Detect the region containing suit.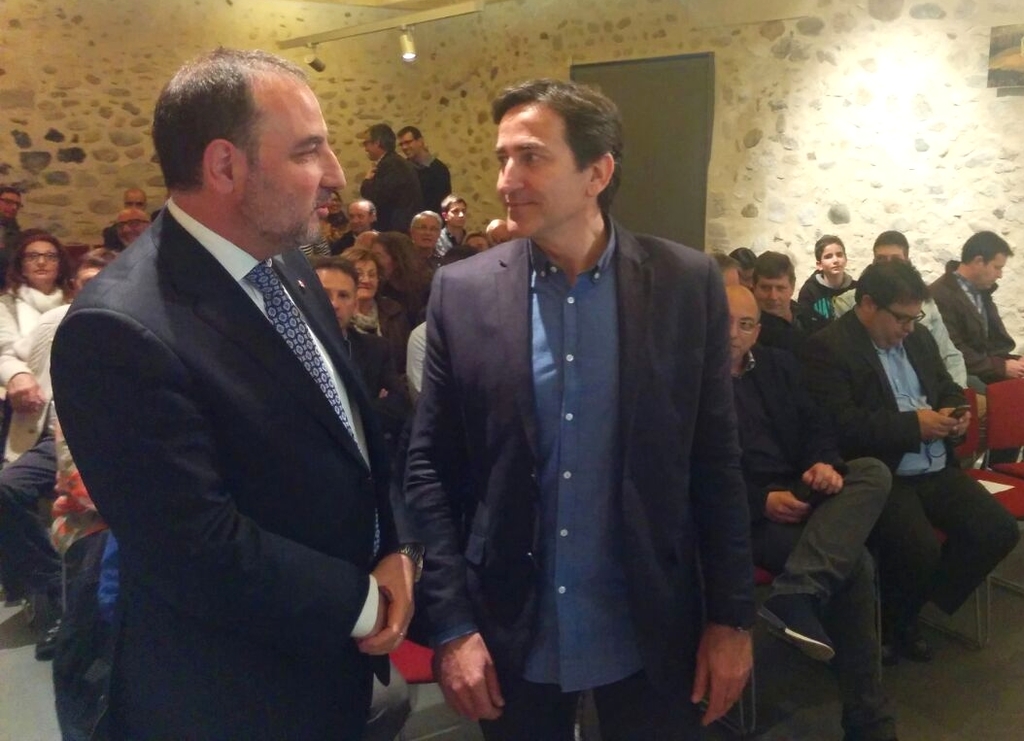
<box>414,239,732,740</box>.
